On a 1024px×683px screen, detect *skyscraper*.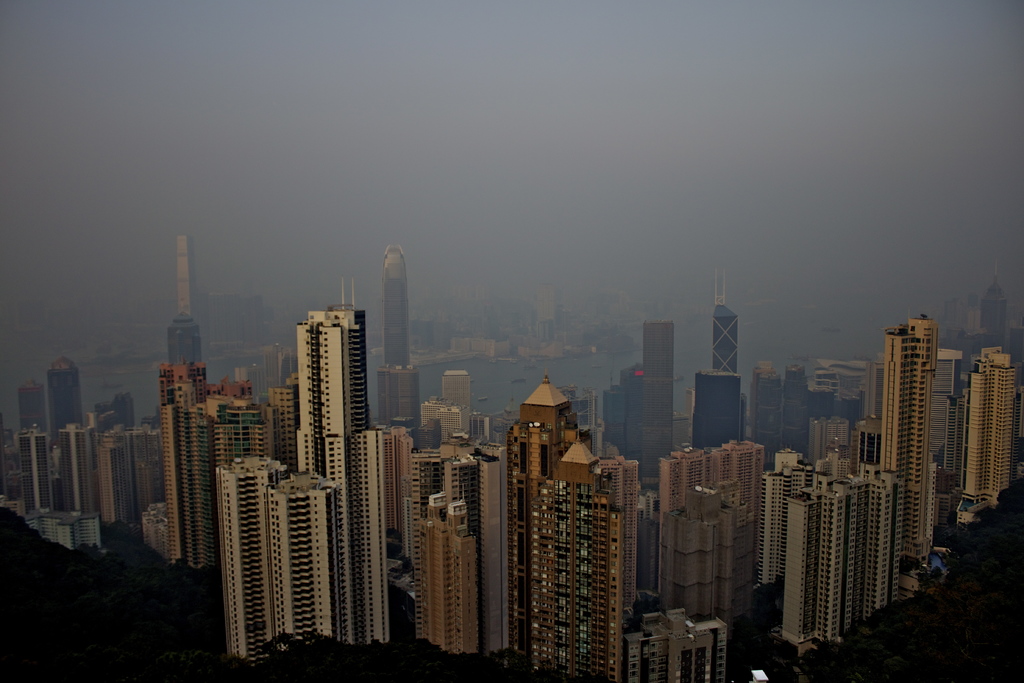
x1=693, y1=364, x2=756, y2=454.
